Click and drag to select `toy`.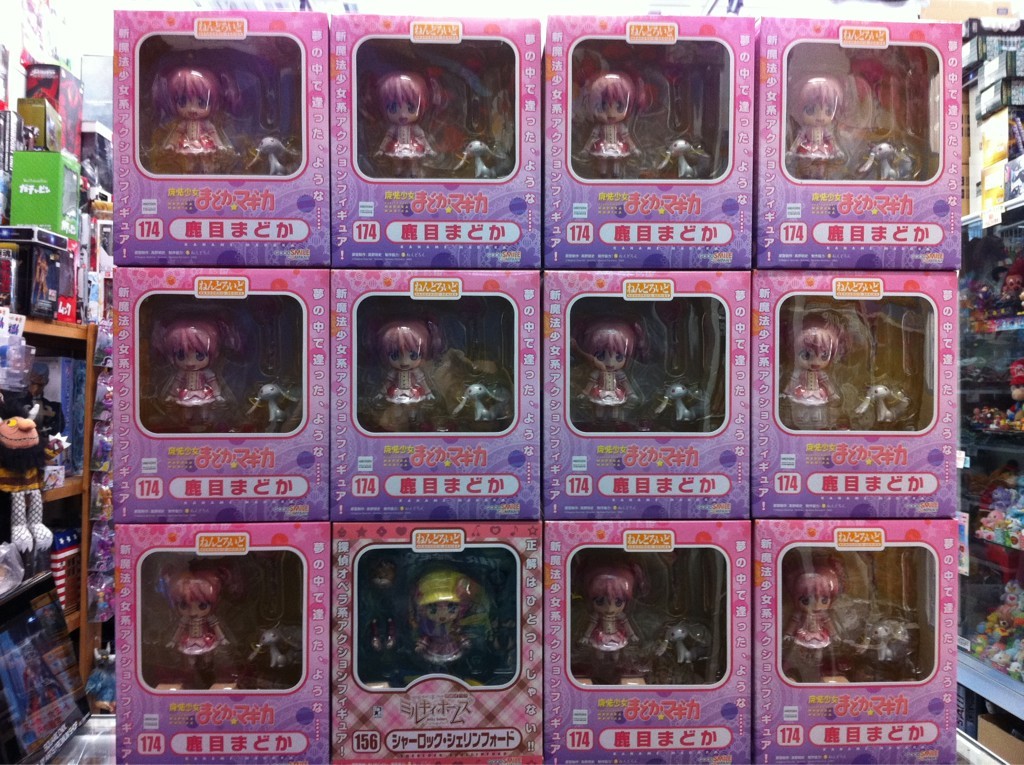
Selection: bbox(357, 548, 516, 688).
